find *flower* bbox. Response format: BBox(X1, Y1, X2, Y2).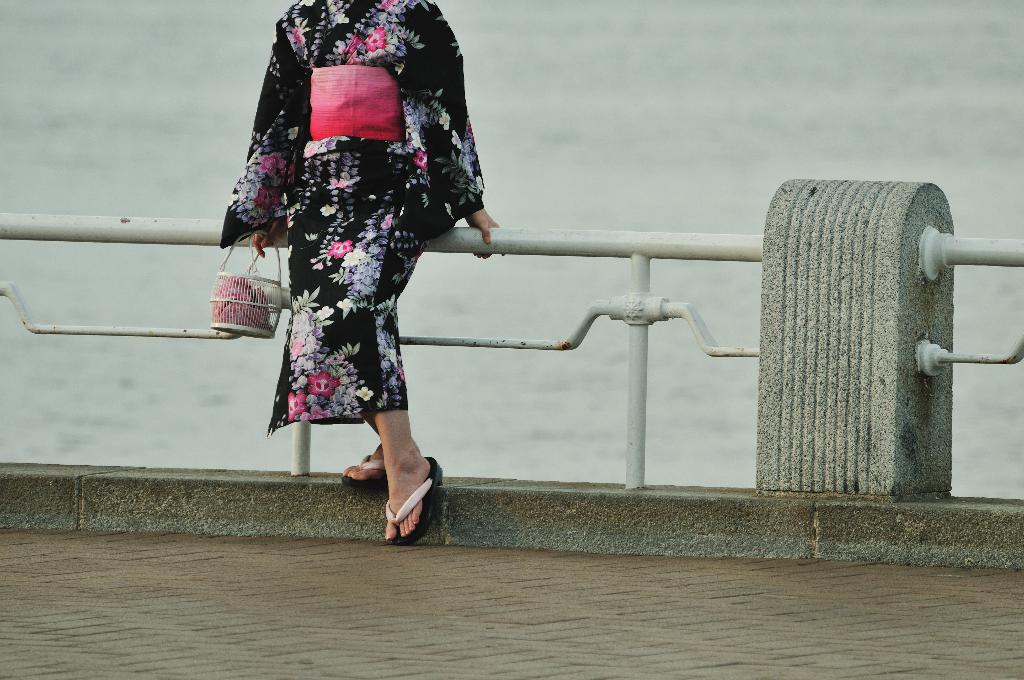
BBox(327, 241, 352, 258).
